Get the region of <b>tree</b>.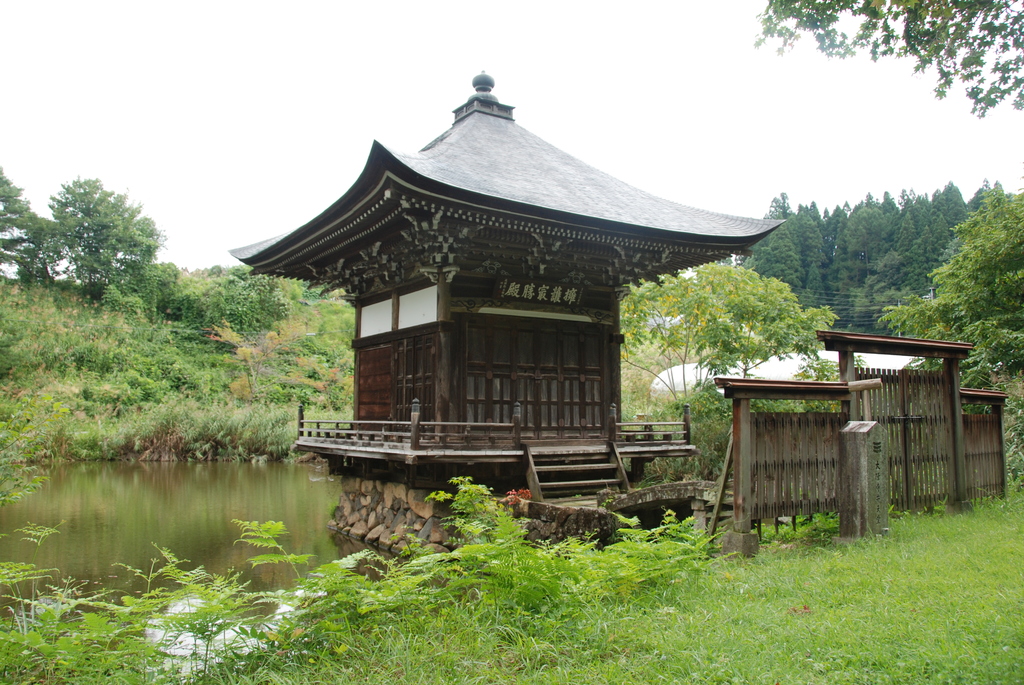
918/197/948/290.
